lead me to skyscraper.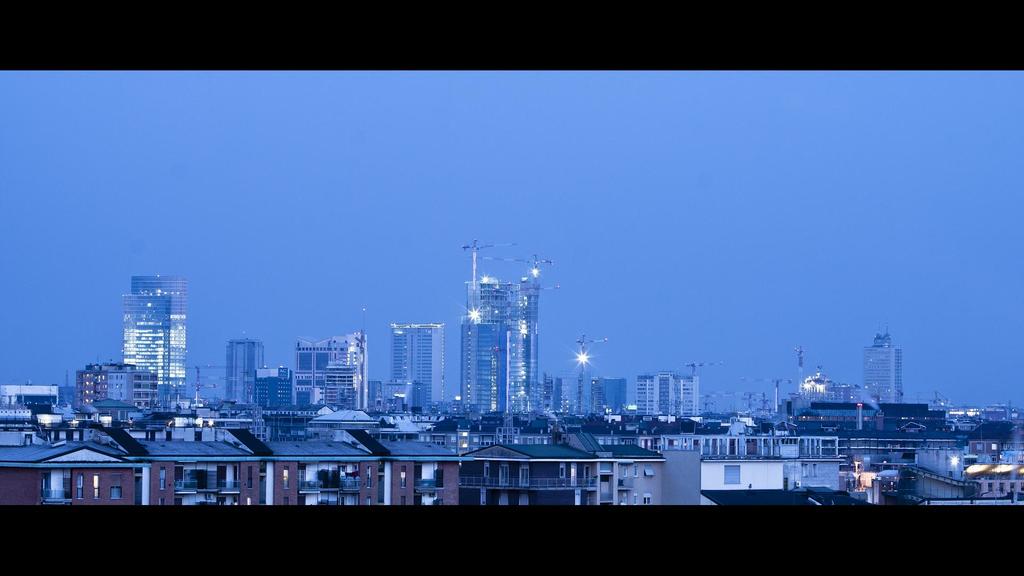
Lead to <box>289,327,369,415</box>.
